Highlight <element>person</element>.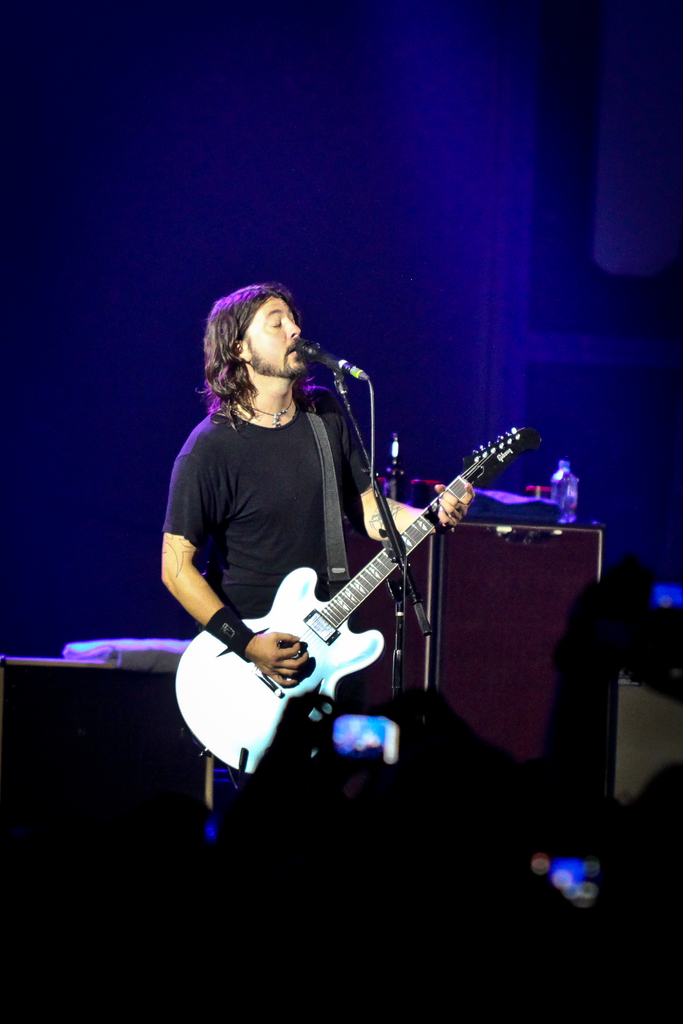
Highlighted region: {"left": 151, "top": 283, "right": 465, "bottom": 841}.
